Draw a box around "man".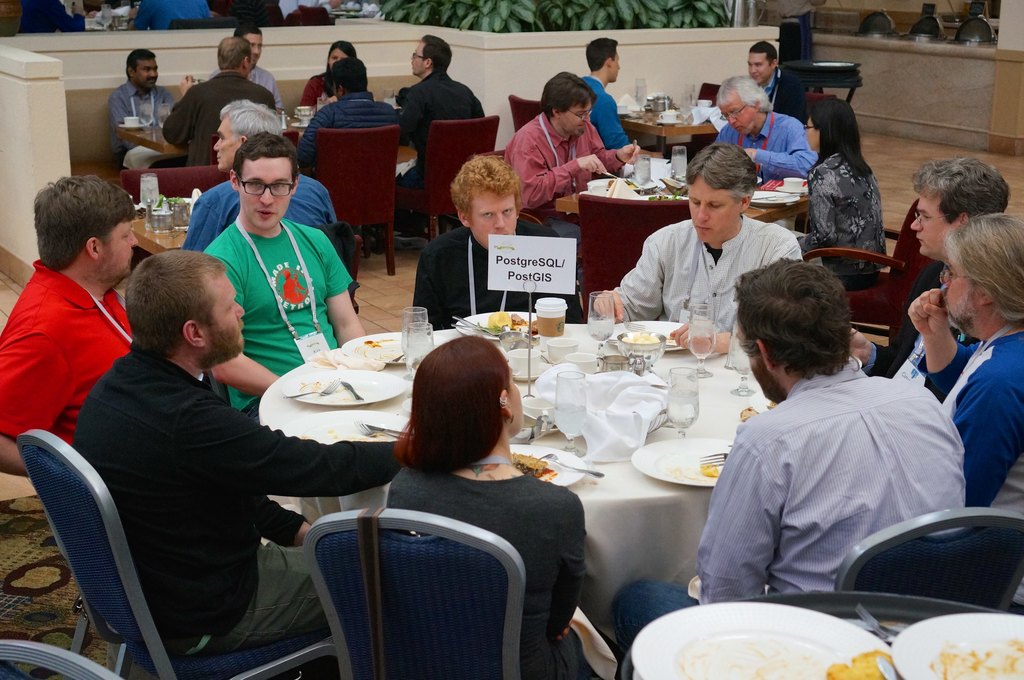
[x1=849, y1=156, x2=1010, y2=403].
